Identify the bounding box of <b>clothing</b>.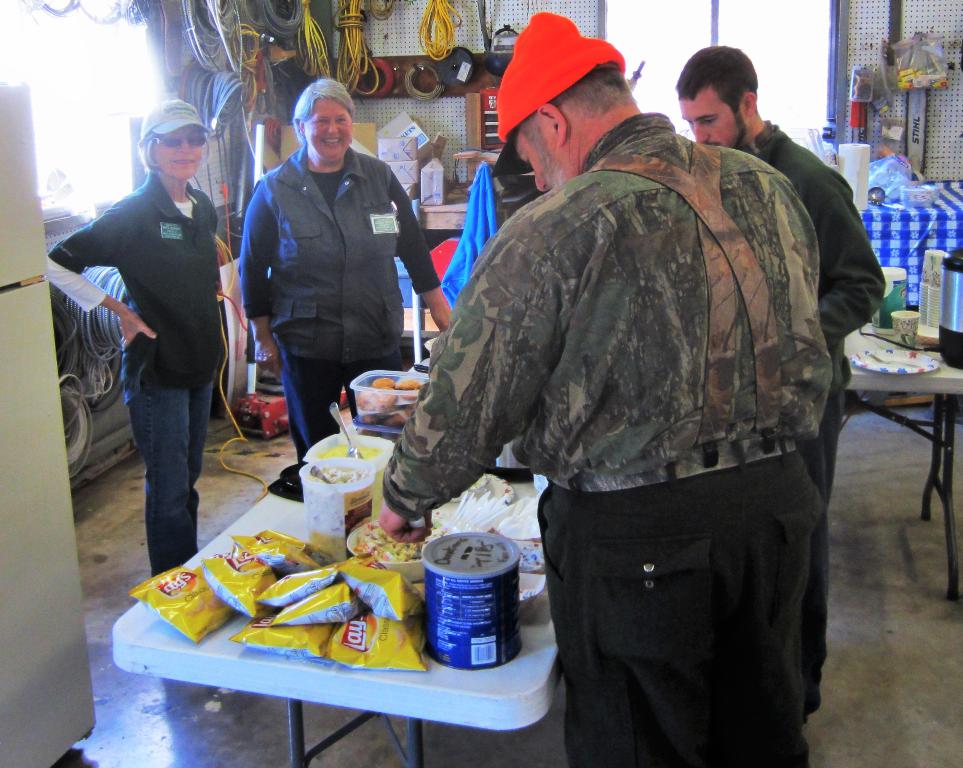
x1=54, y1=165, x2=226, y2=587.
